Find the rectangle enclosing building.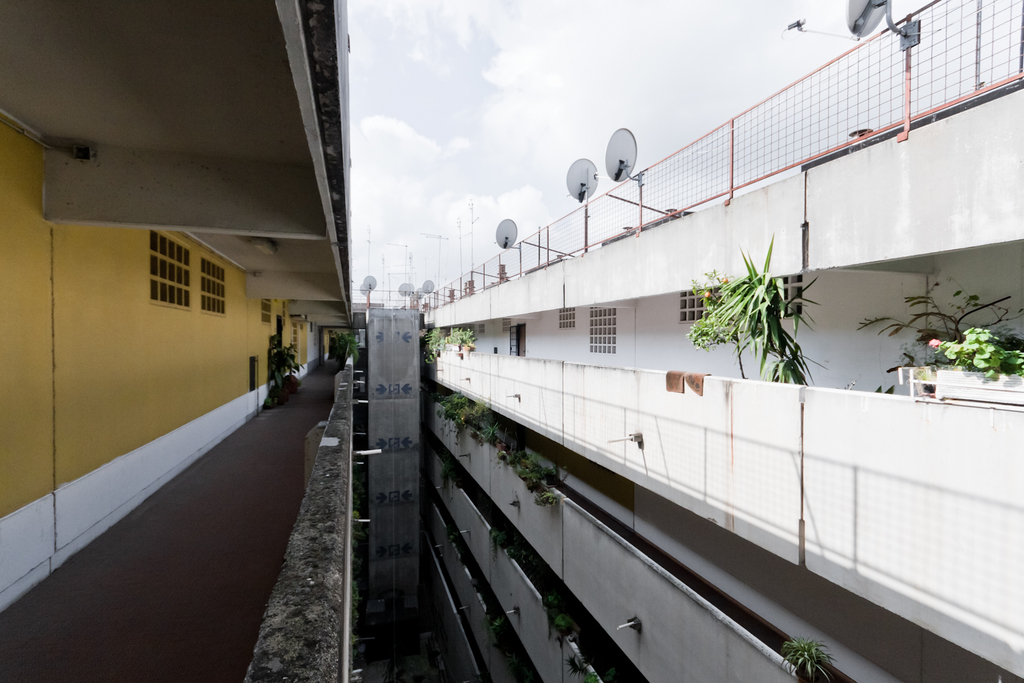
crop(419, 0, 1023, 682).
